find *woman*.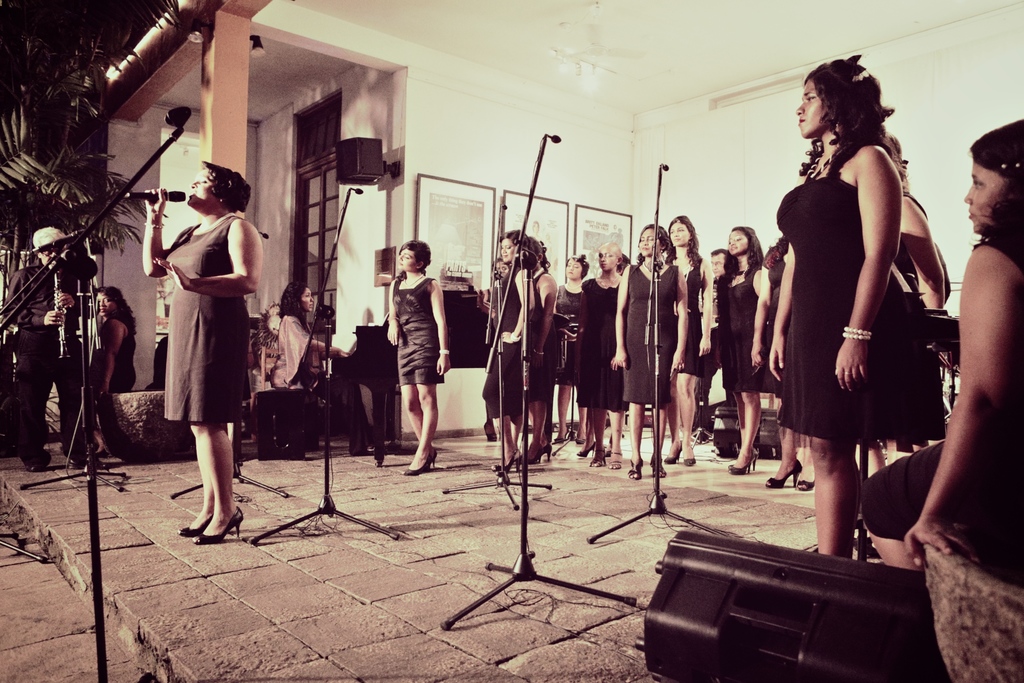
region(856, 118, 1023, 570).
